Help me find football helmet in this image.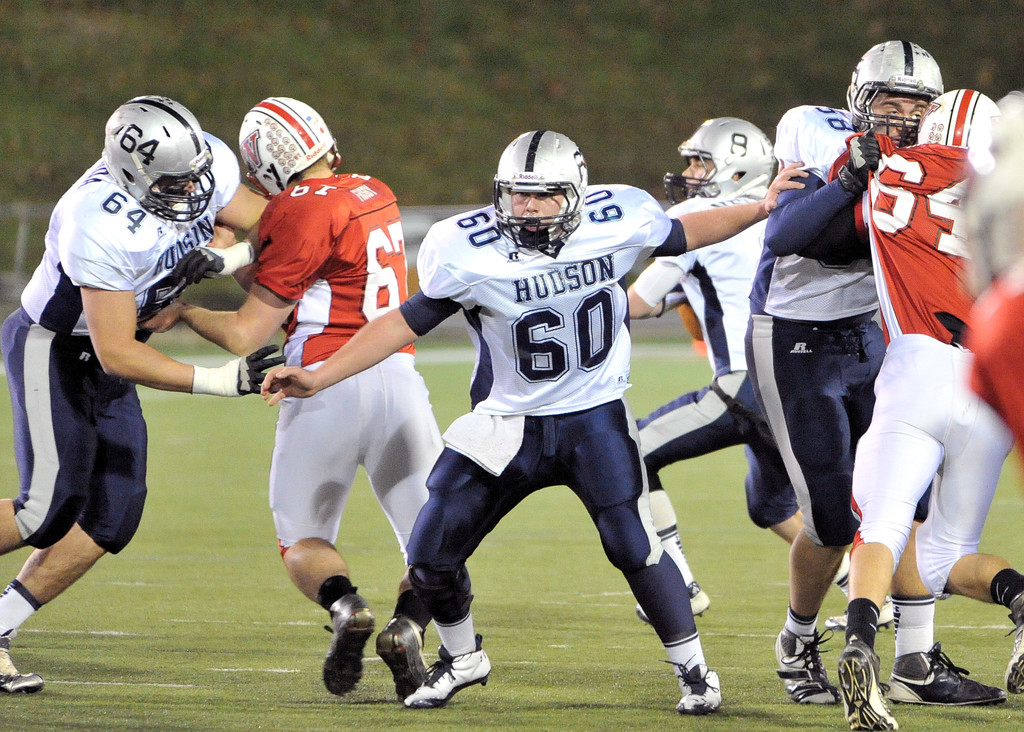
Found it: (498, 127, 592, 253).
